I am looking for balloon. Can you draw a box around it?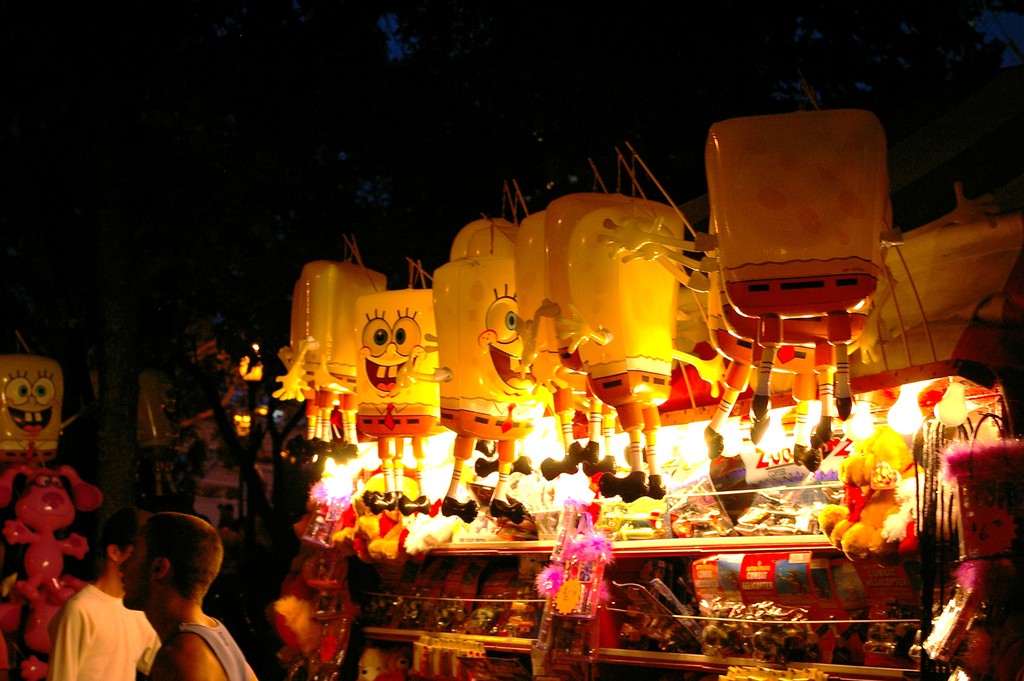
Sure, the bounding box is bbox=(0, 470, 94, 602).
